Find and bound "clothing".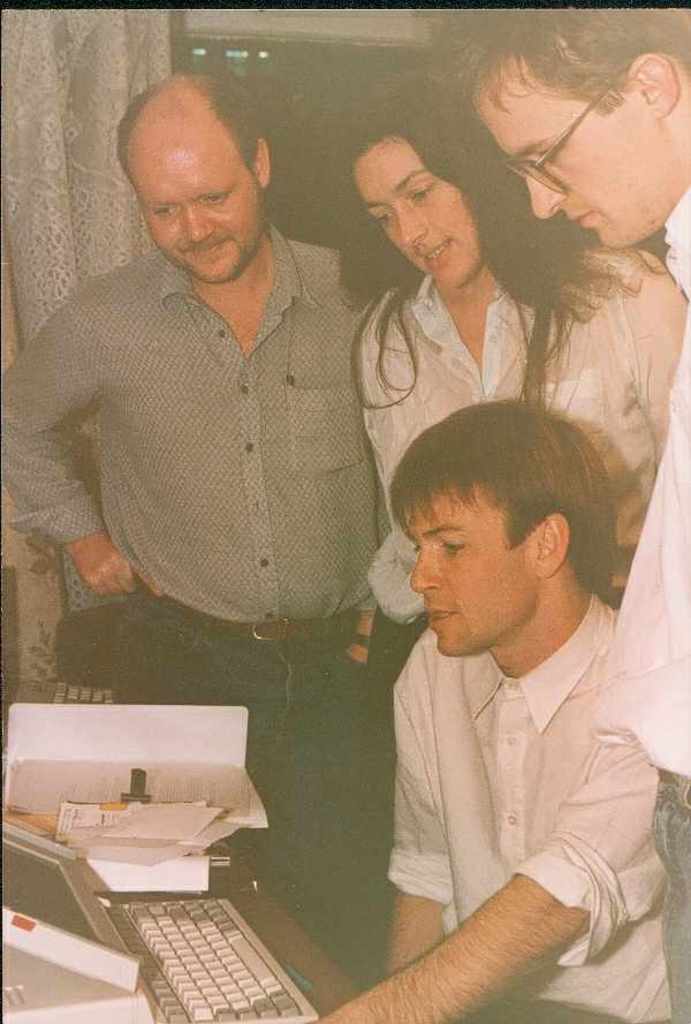
Bound: crop(351, 250, 690, 653).
